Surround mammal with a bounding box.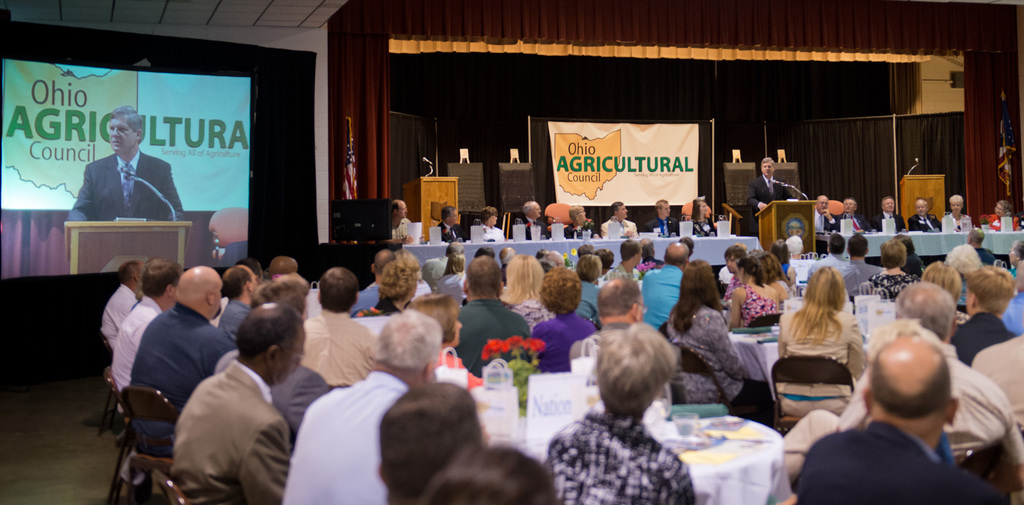
(839,194,869,233).
